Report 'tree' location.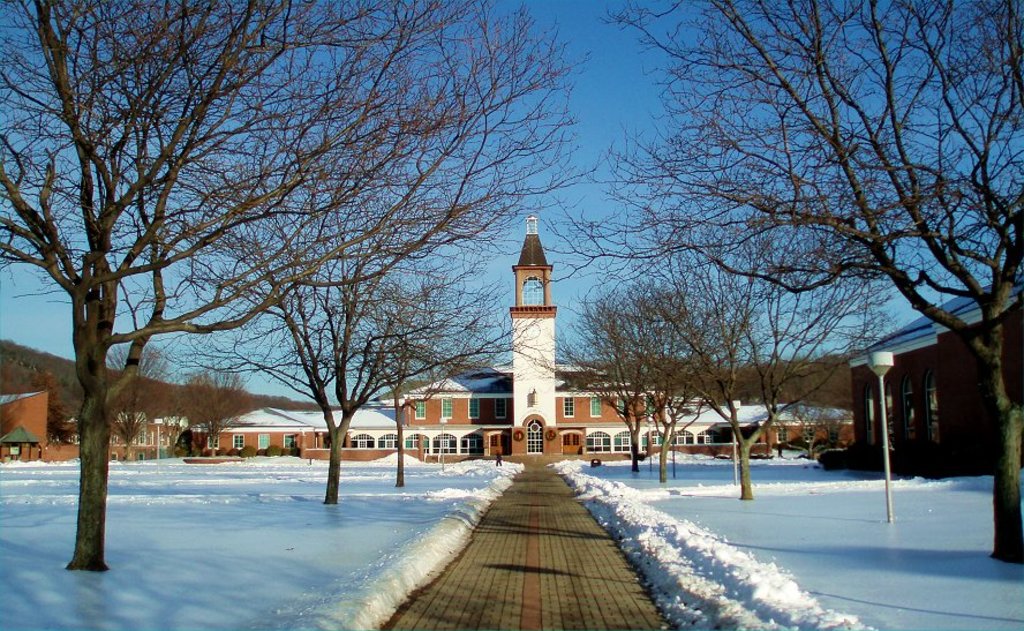
Report: [left=198, top=205, right=532, bottom=513].
